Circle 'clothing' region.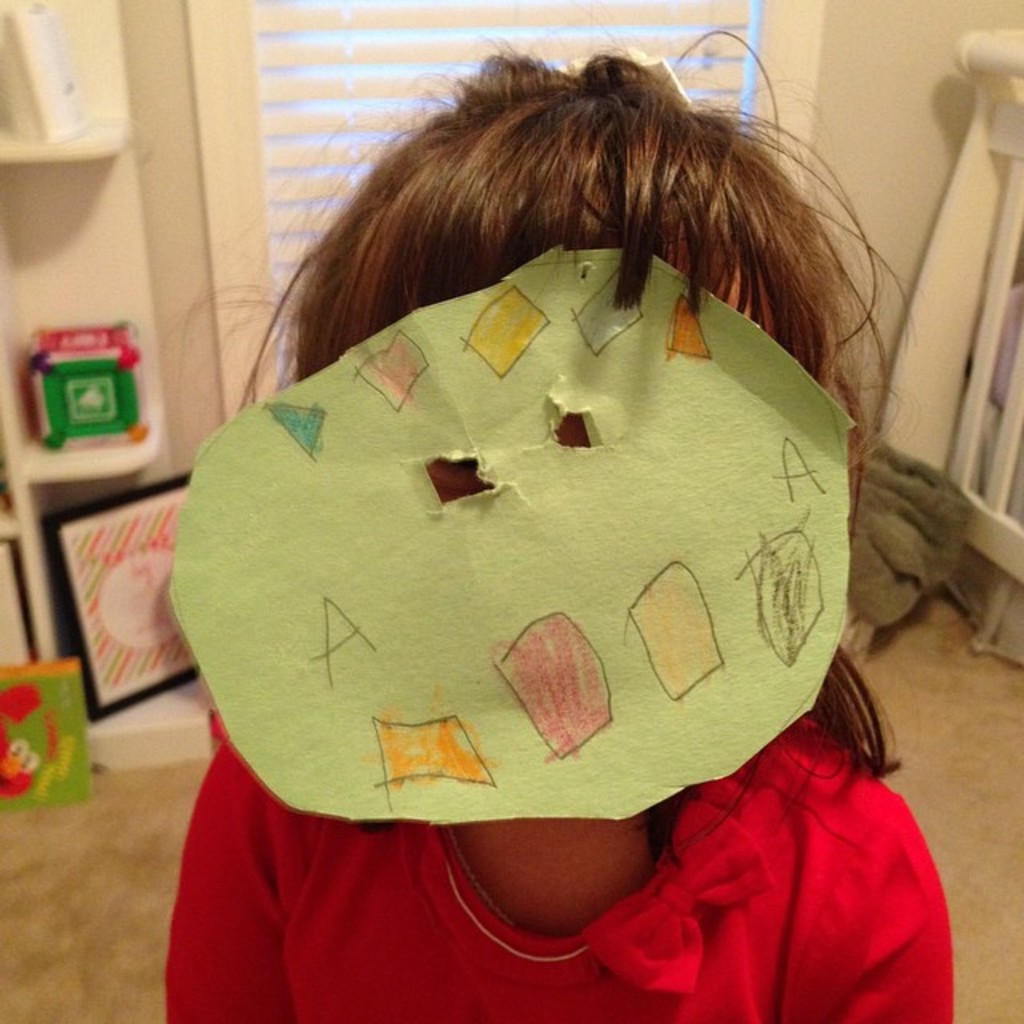
Region: 166:731:958:1022.
